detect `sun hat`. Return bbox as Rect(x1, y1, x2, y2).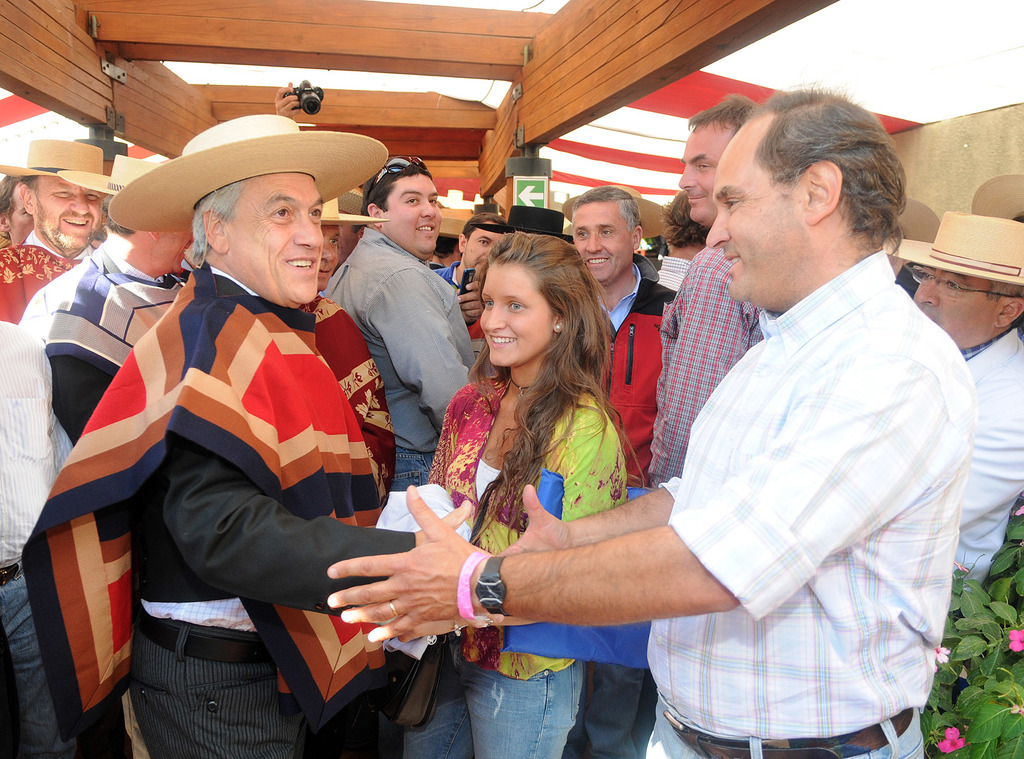
Rect(473, 202, 576, 249).
